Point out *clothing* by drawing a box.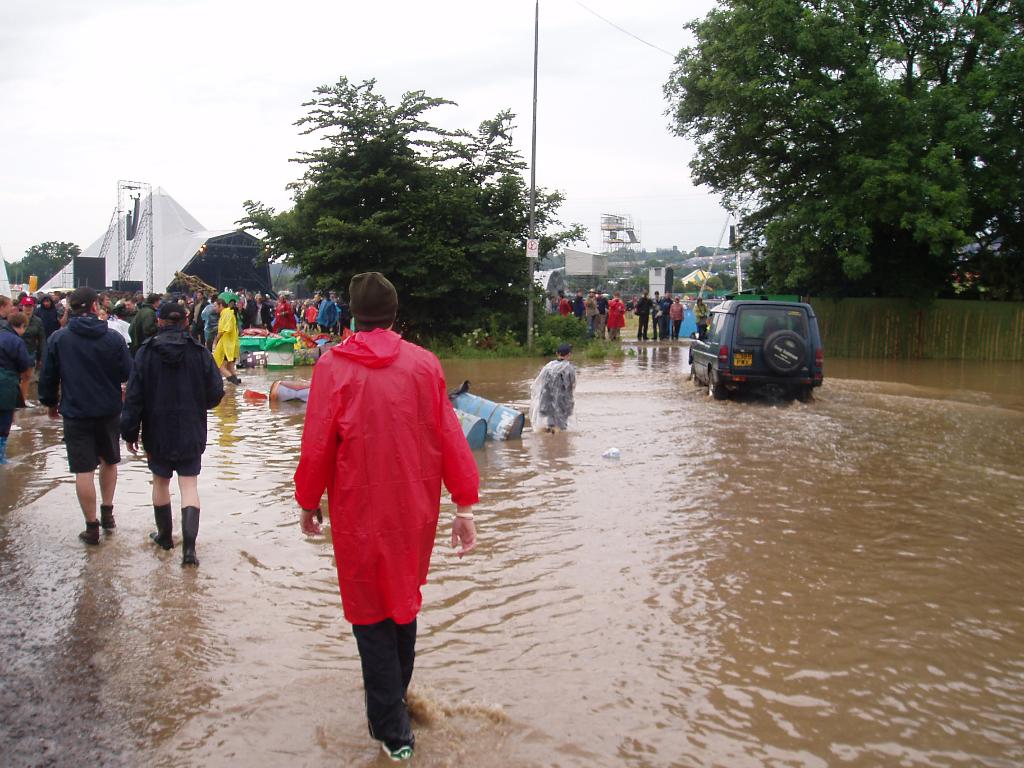
bbox(272, 299, 298, 329).
